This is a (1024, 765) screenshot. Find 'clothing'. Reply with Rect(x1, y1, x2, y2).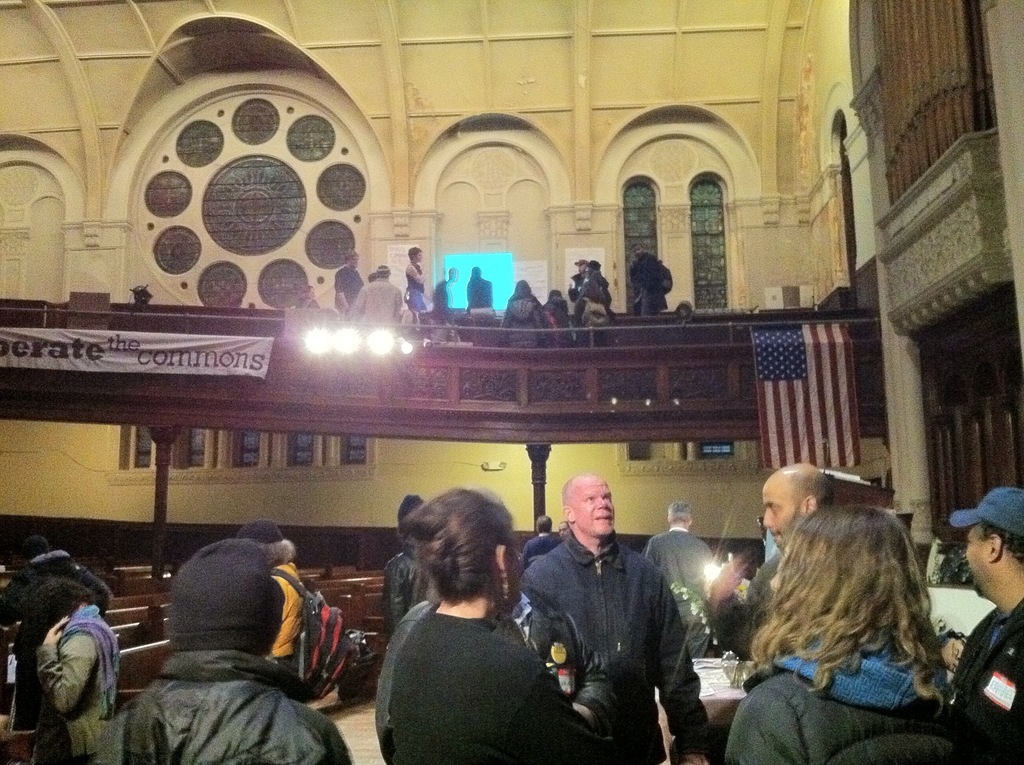
Rect(1, 543, 105, 741).
